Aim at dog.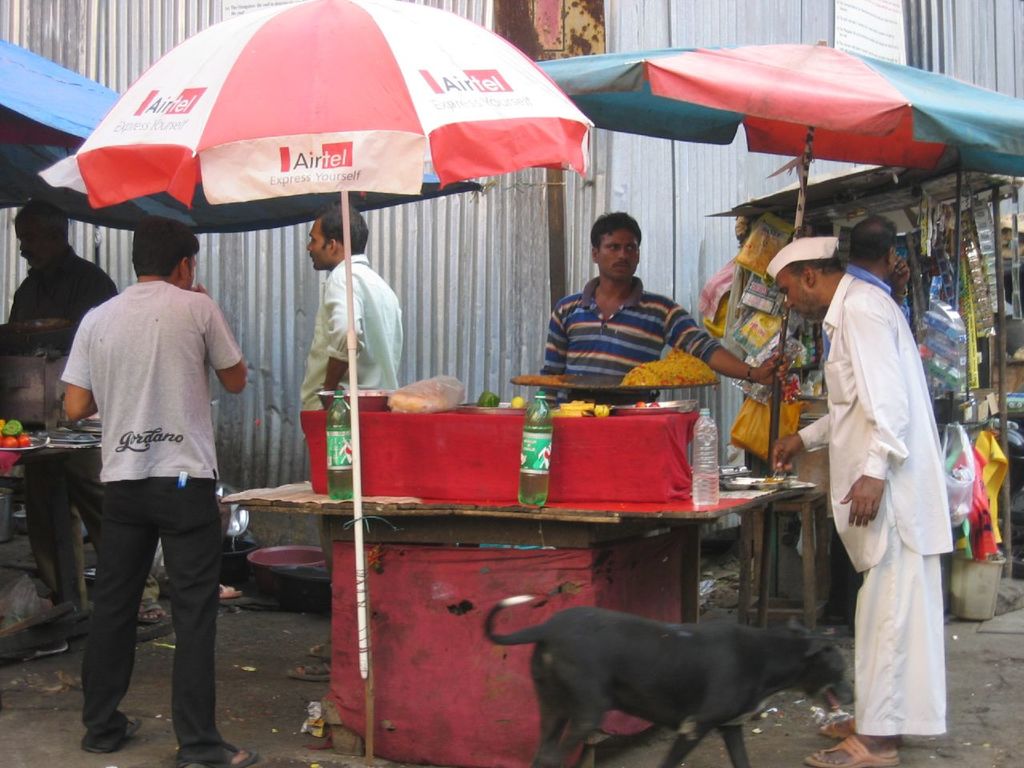
Aimed at box=[482, 593, 857, 767].
